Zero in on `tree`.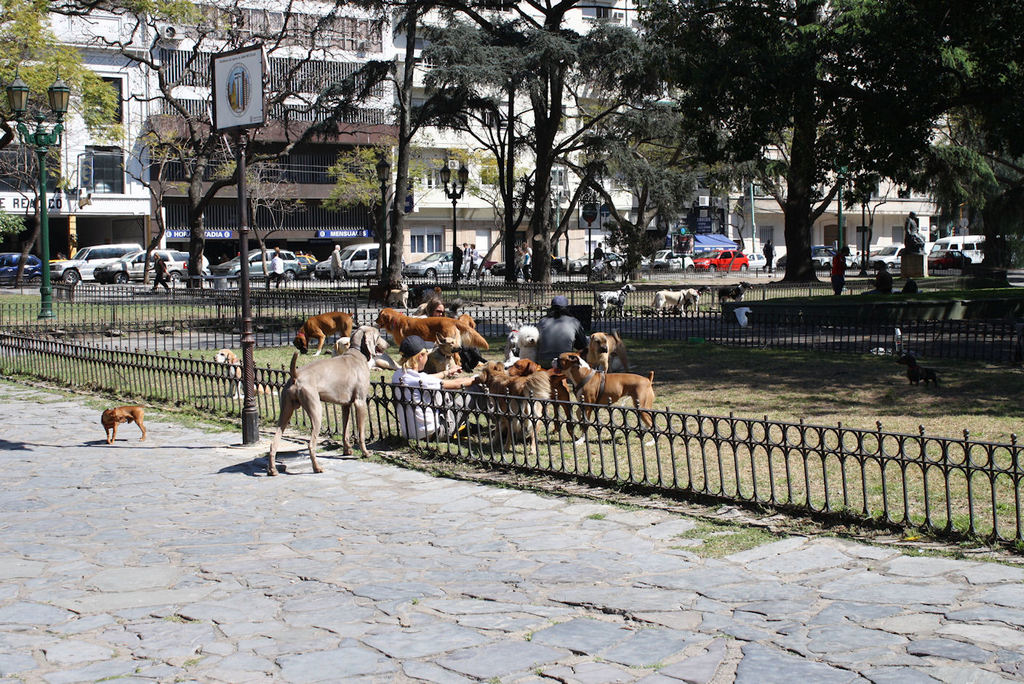
Zeroed in: {"x1": 407, "y1": 0, "x2": 697, "y2": 289}.
